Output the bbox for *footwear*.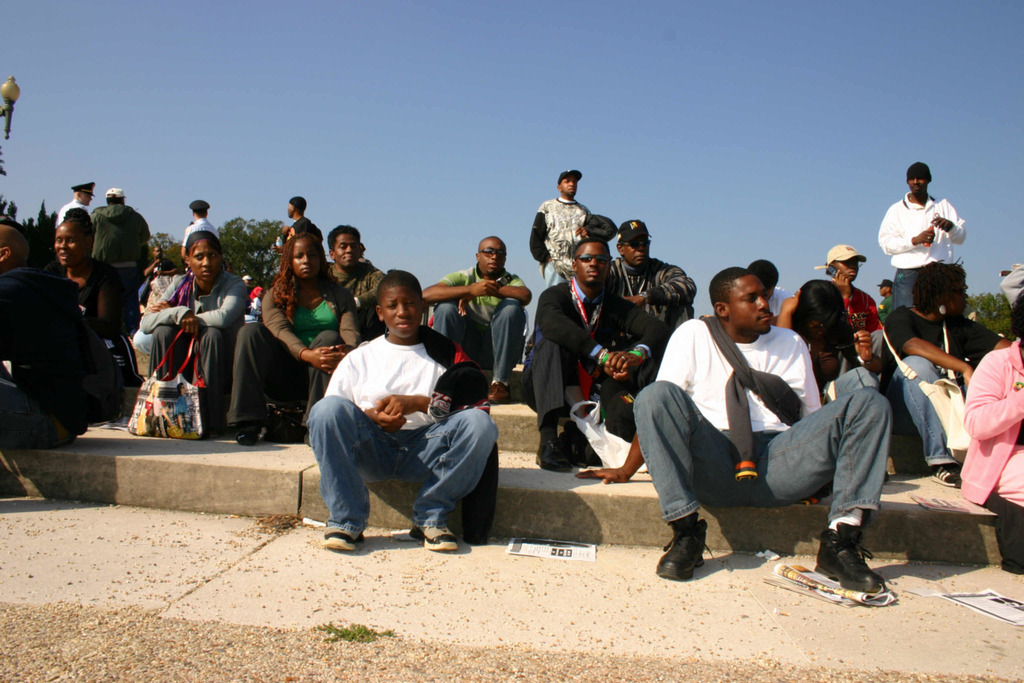
(x1=655, y1=523, x2=712, y2=580).
